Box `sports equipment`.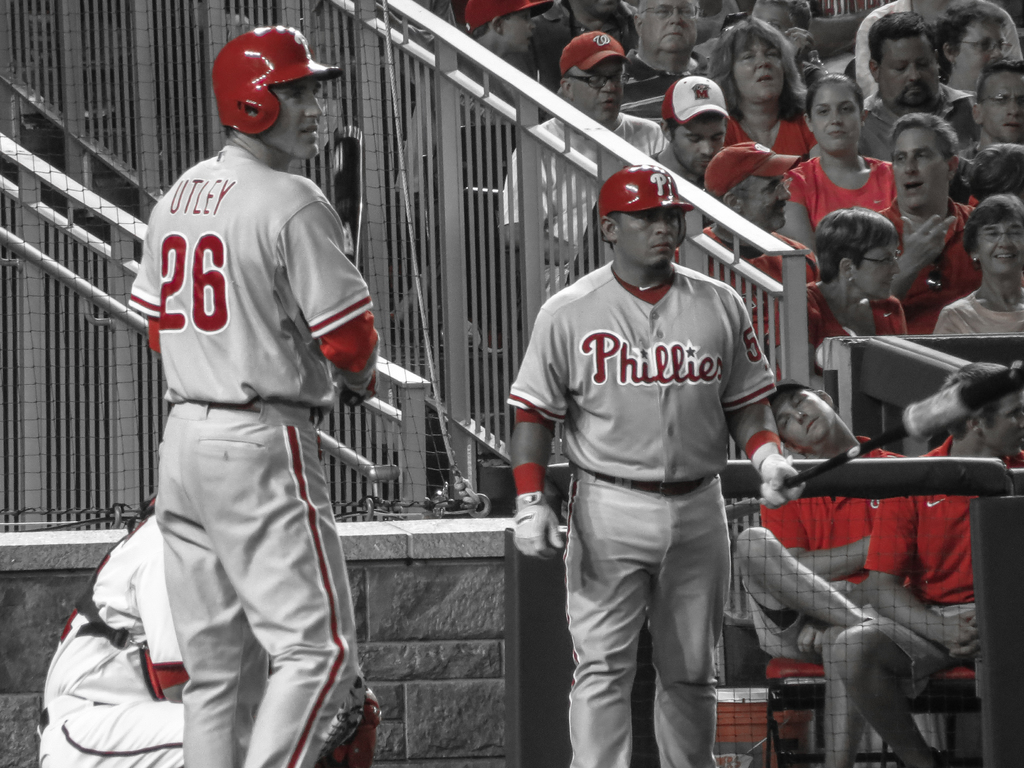
bbox=[598, 161, 696, 247].
